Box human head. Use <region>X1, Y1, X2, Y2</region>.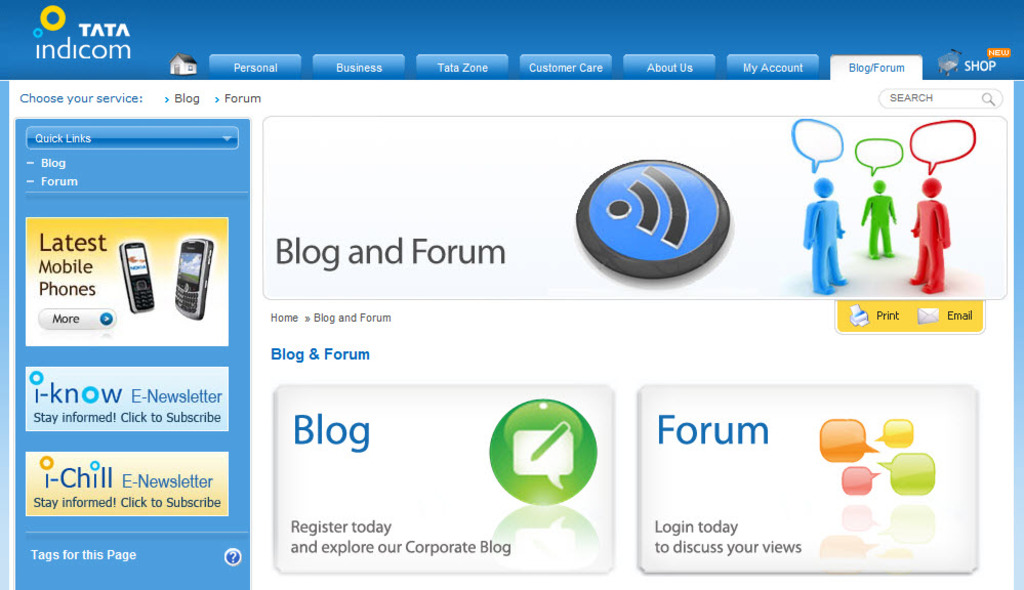
<region>916, 174, 943, 200</region>.
